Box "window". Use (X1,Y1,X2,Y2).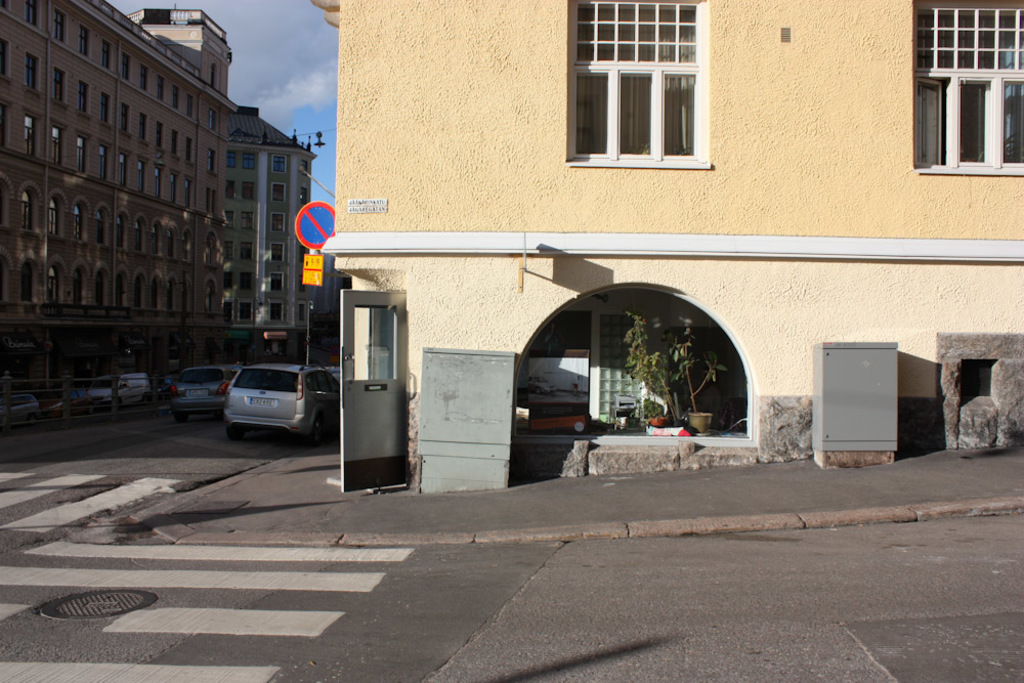
(72,204,88,240).
